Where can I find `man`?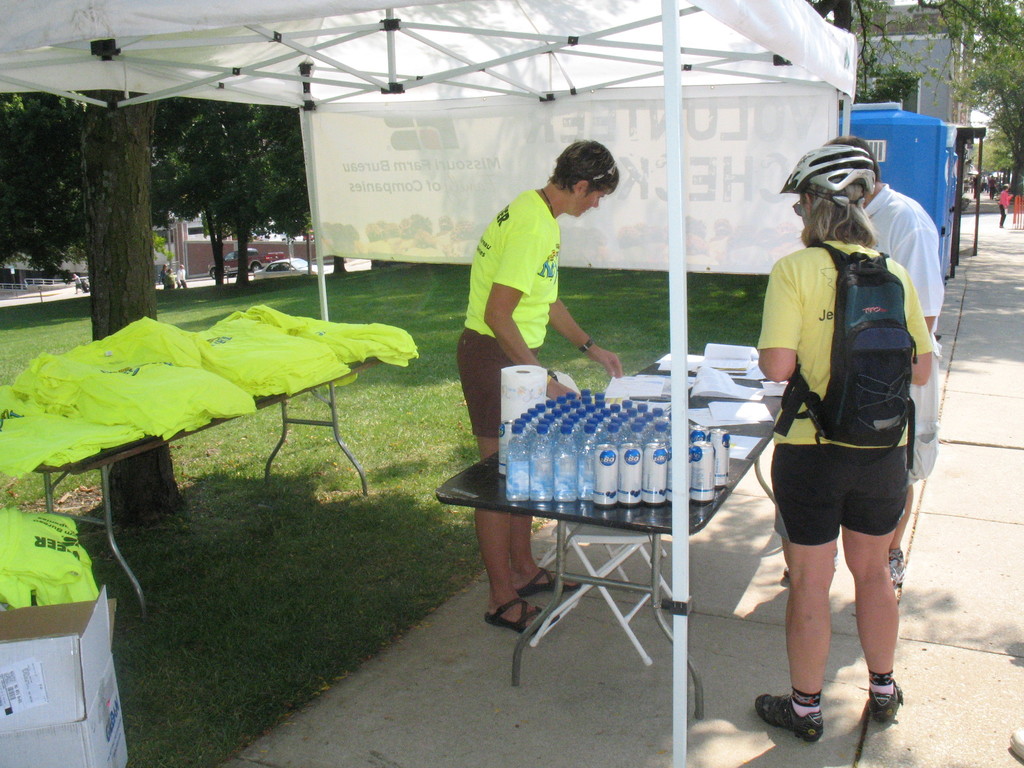
You can find it at x1=824 y1=136 x2=948 y2=583.
